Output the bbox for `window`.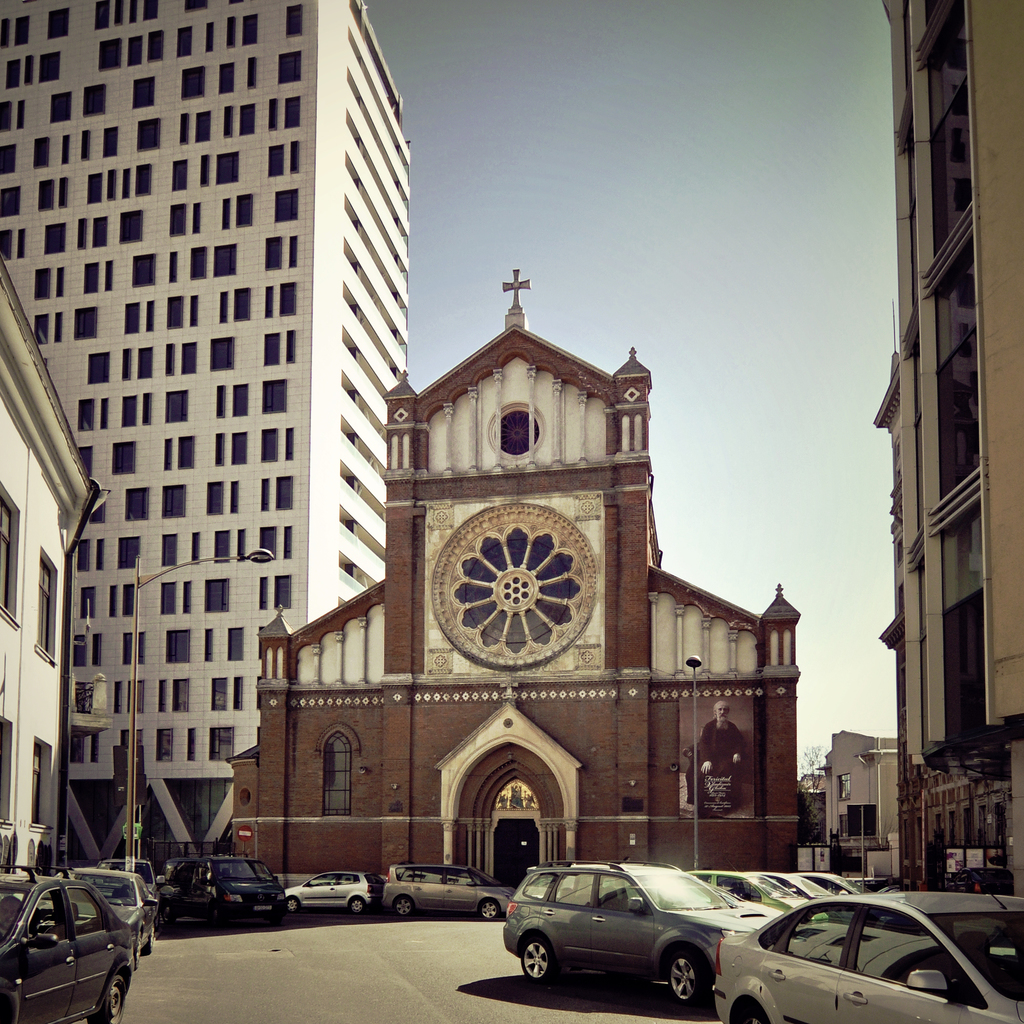
bbox=[125, 43, 140, 69].
